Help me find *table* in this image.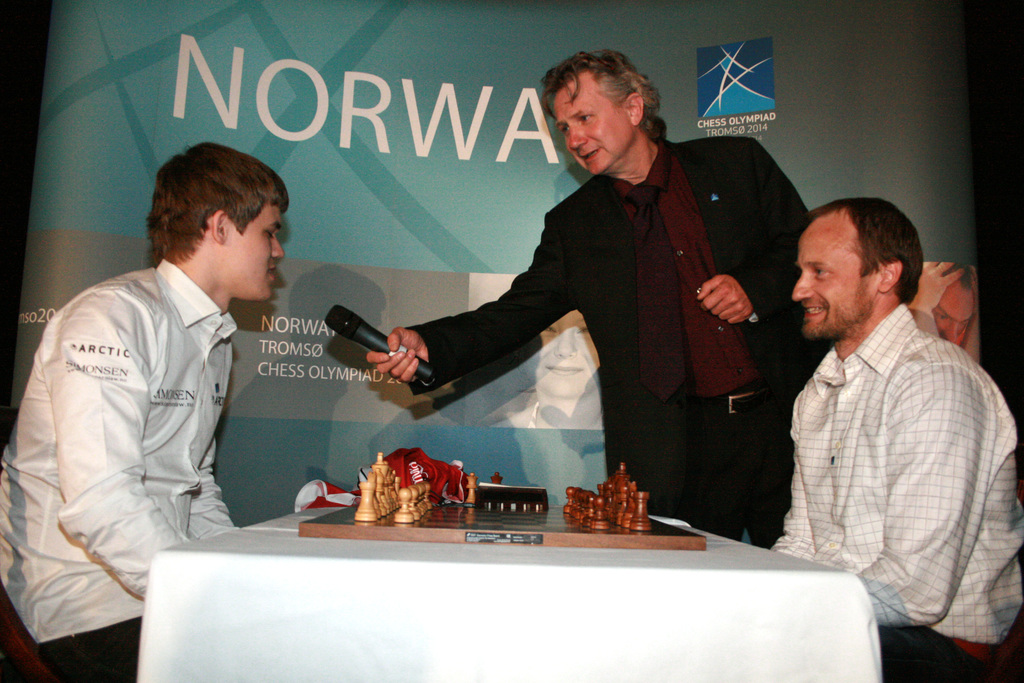
Found it: (left=150, top=483, right=908, bottom=658).
